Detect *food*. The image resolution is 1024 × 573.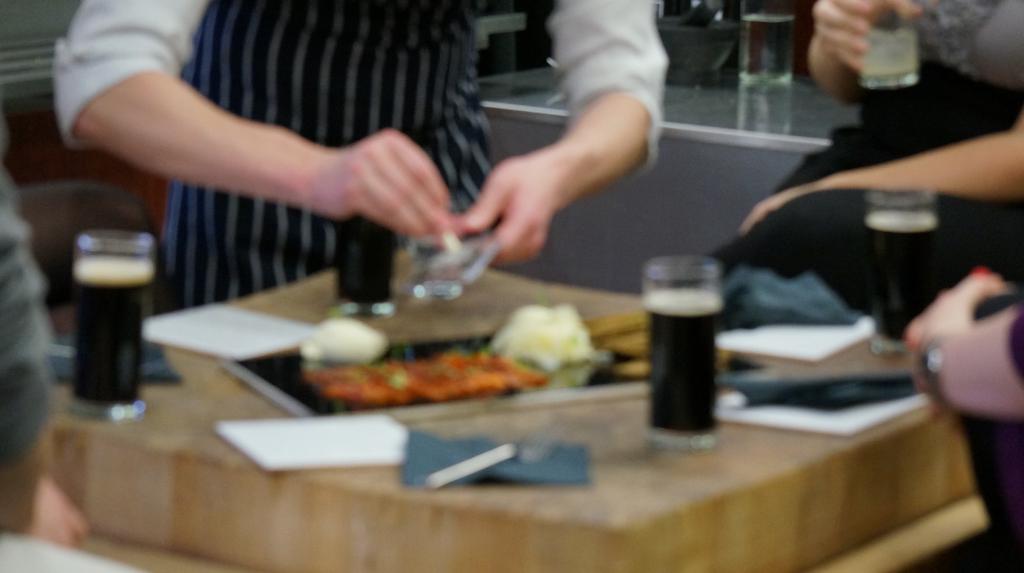
x1=566, y1=305, x2=739, y2=375.
